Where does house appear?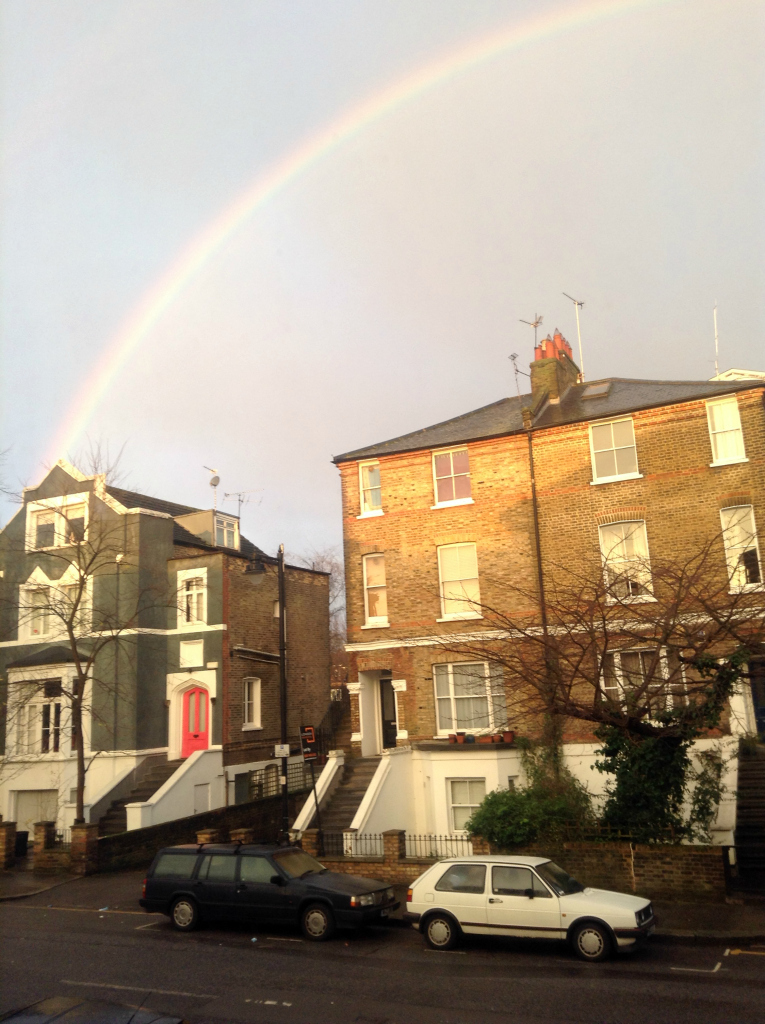
Appears at bbox=[0, 464, 327, 870].
